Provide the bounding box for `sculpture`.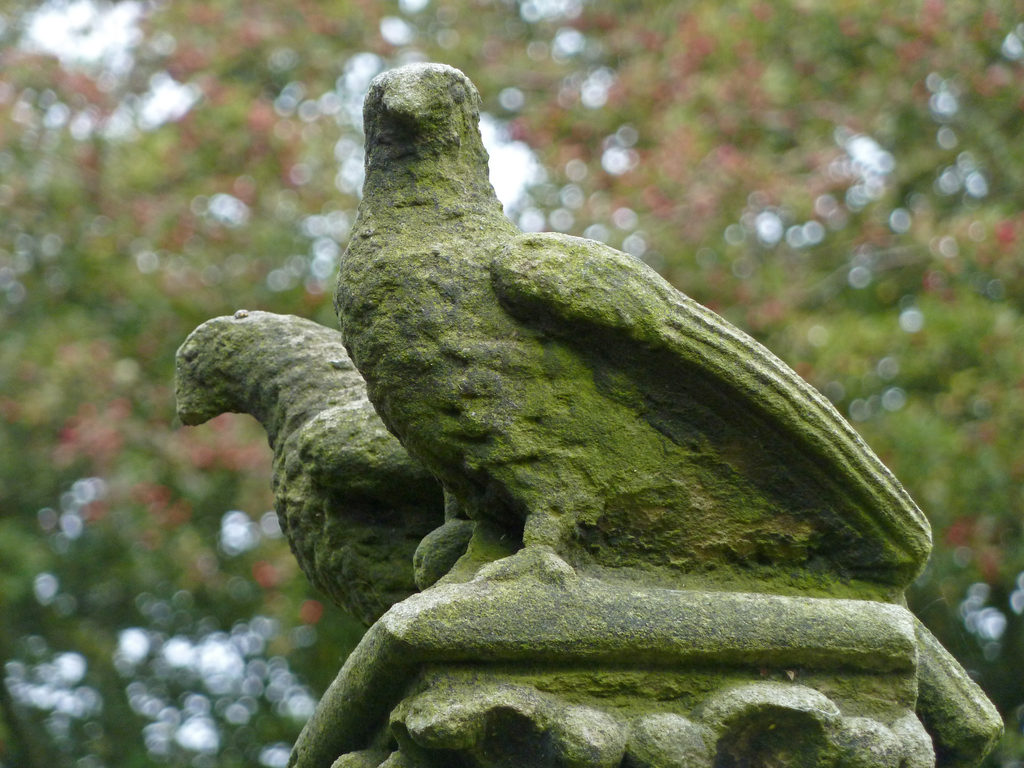
BBox(174, 311, 1007, 767).
